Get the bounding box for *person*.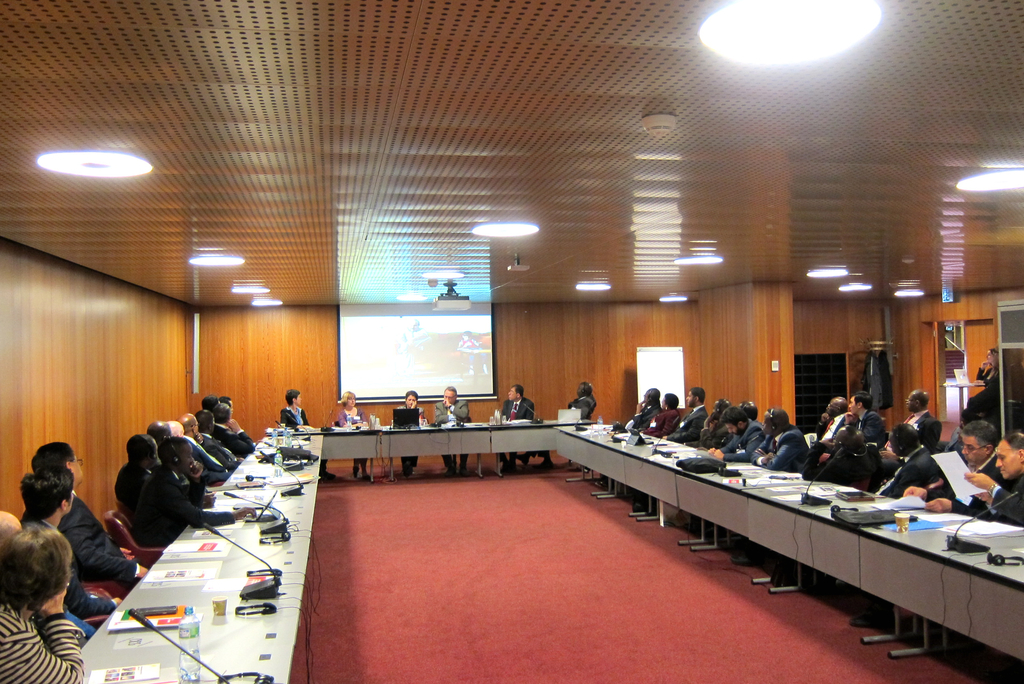
crop(279, 388, 305, 427).
